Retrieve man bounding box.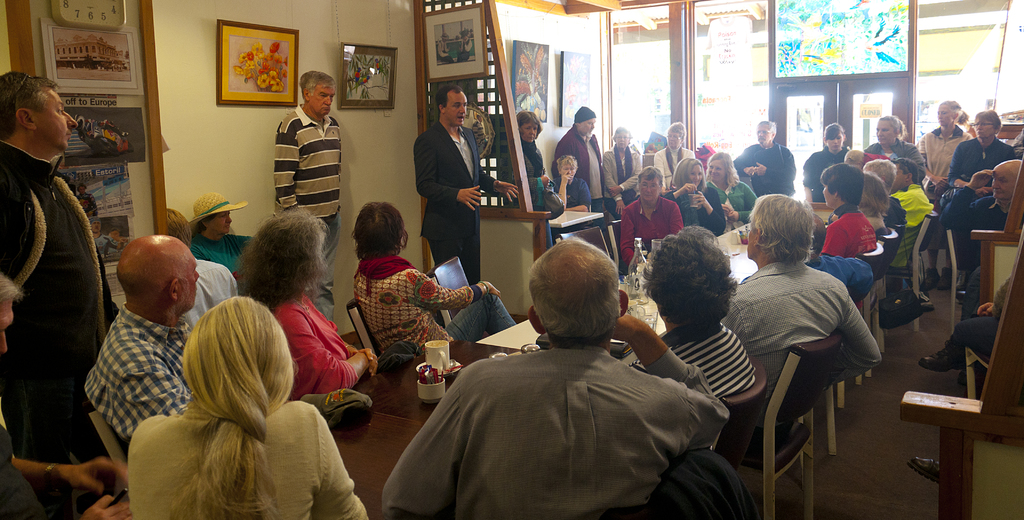
Bounding box: {"x1": 733, "y1": 118, "x2": 797, "y2": 197}.
